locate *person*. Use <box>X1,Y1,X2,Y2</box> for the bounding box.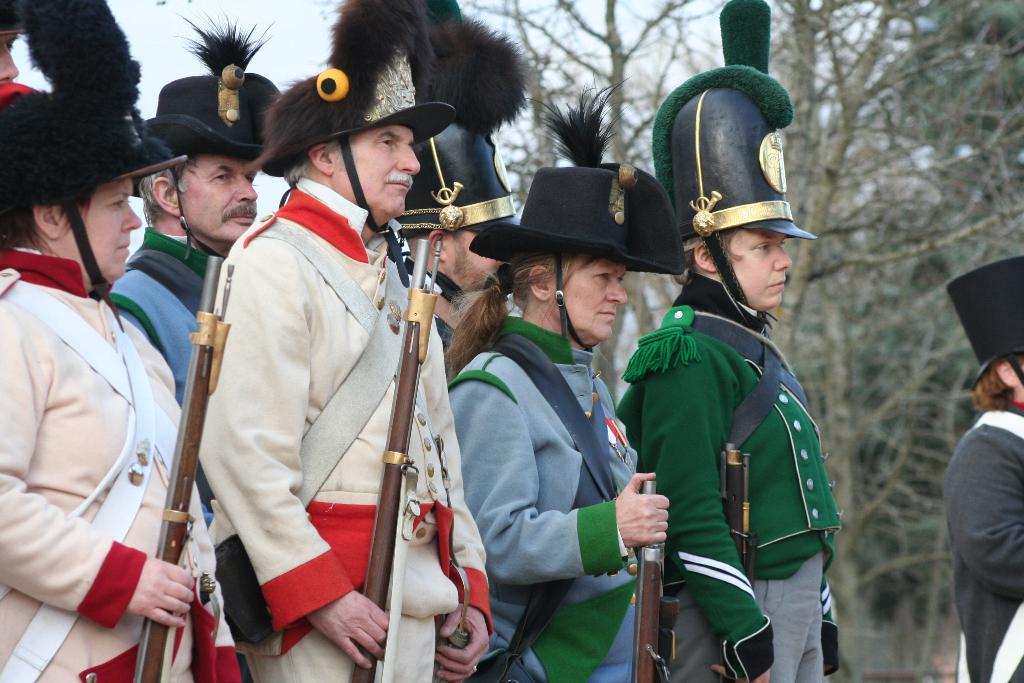
<box>617,0,847,682</box>.
